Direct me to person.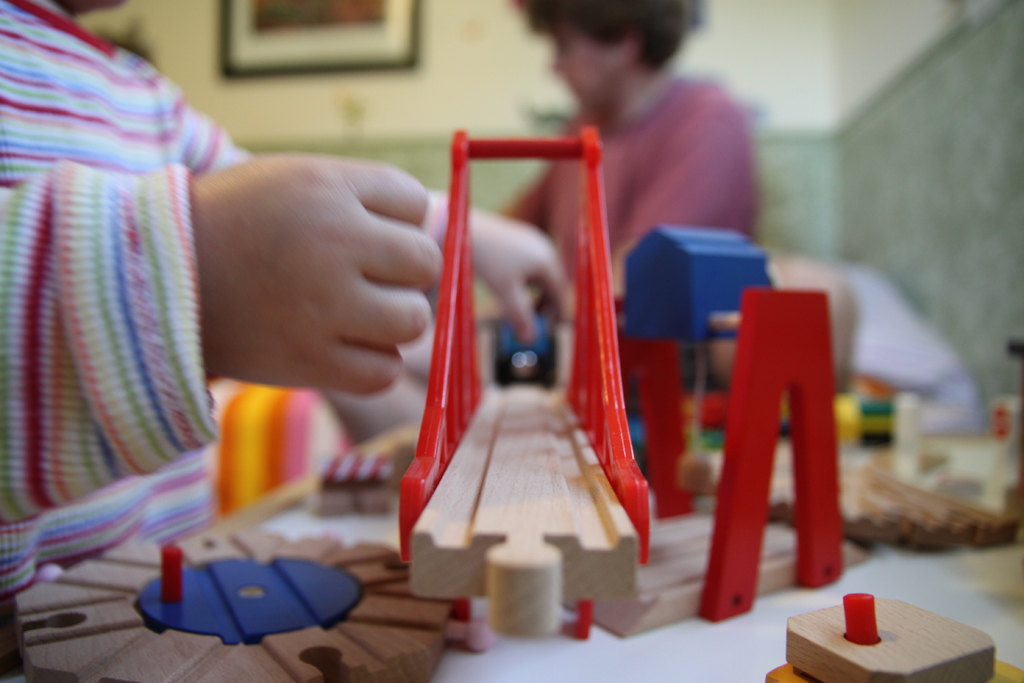
Direction: bbox=(490, 0, 767, 393).
